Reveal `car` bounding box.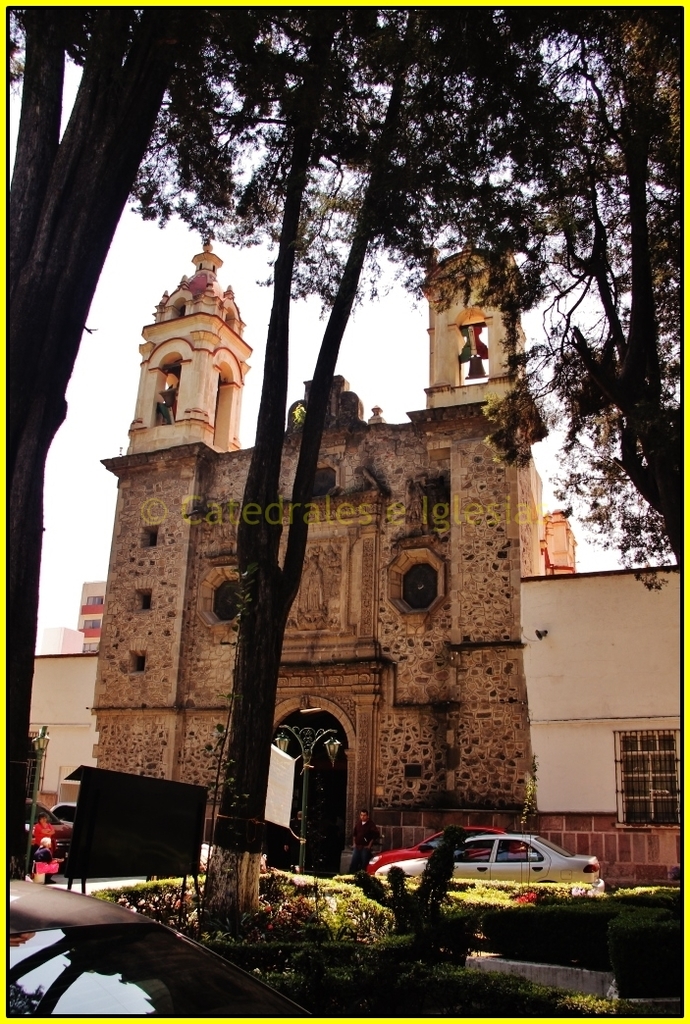
Revealed: x1=0 y1=875 x2=318 y2=1023.
